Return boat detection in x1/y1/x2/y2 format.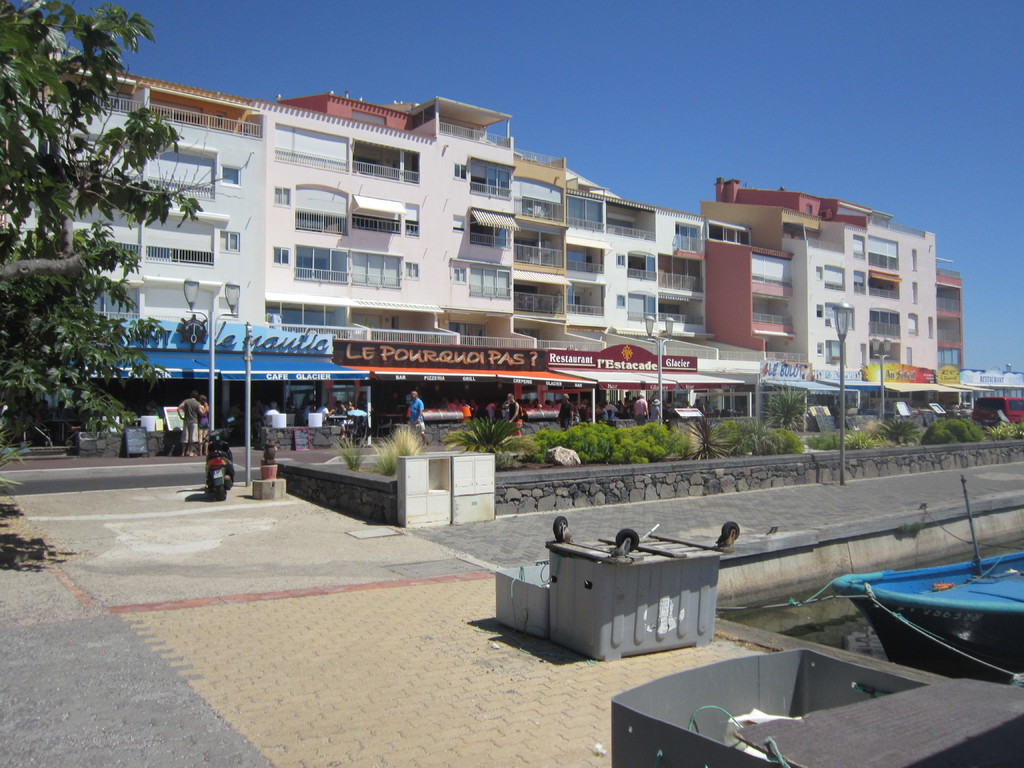
824/533/1021/669.
